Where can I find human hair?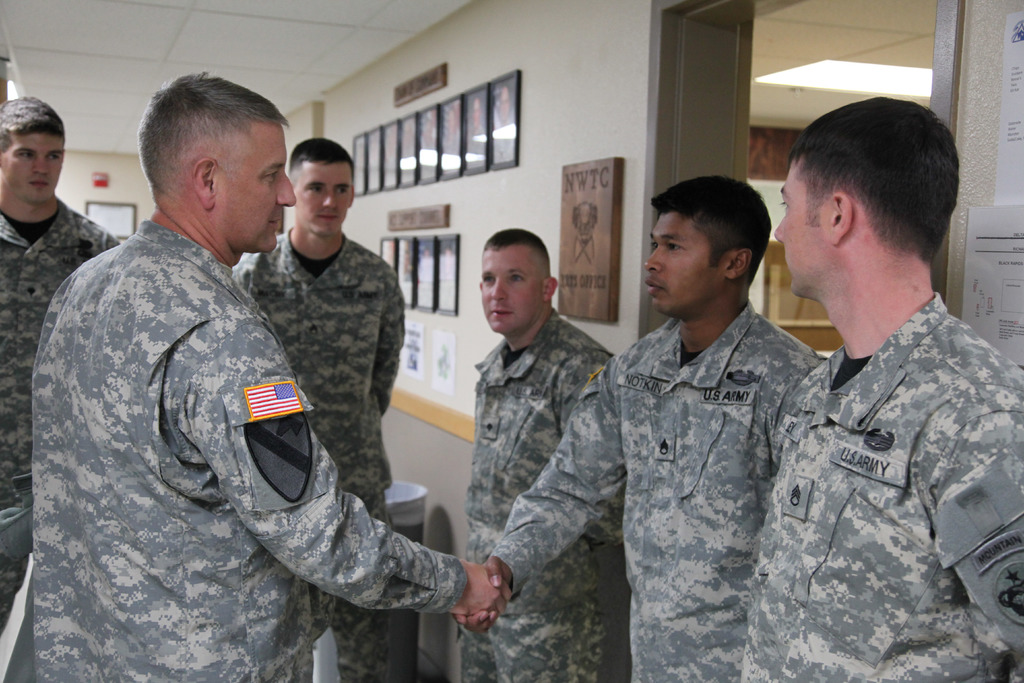
You can find it at box=[796, 95, 962, 293].
